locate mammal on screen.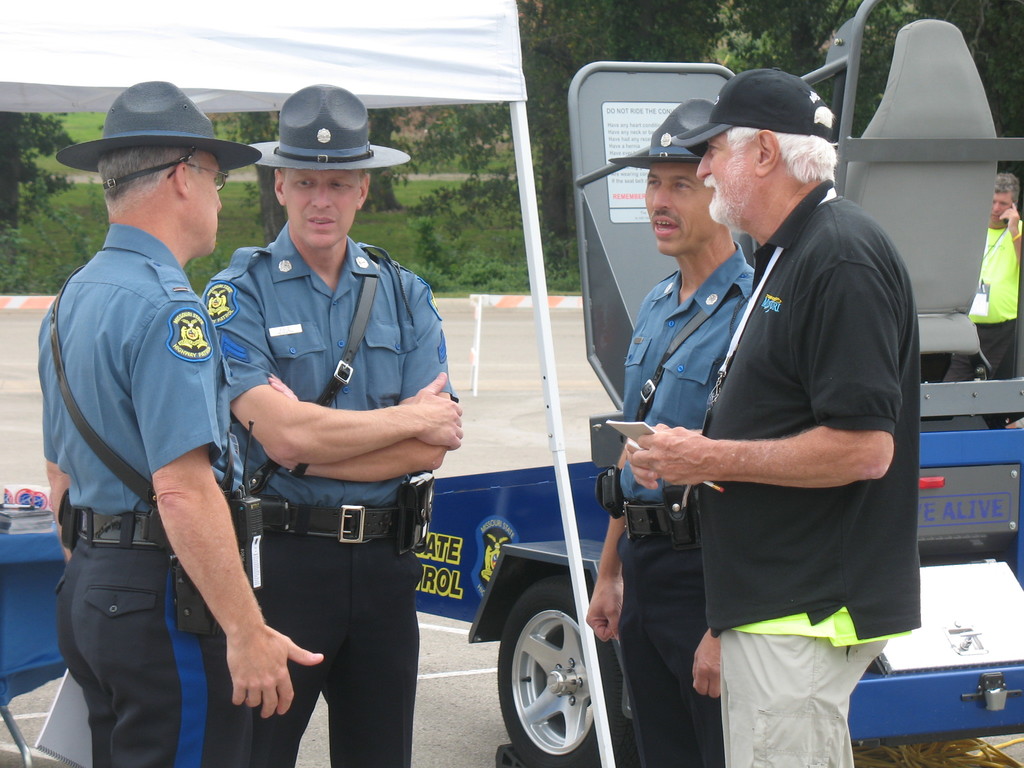
On screen at x1=623, y1=66, x2=920, y2=767.
